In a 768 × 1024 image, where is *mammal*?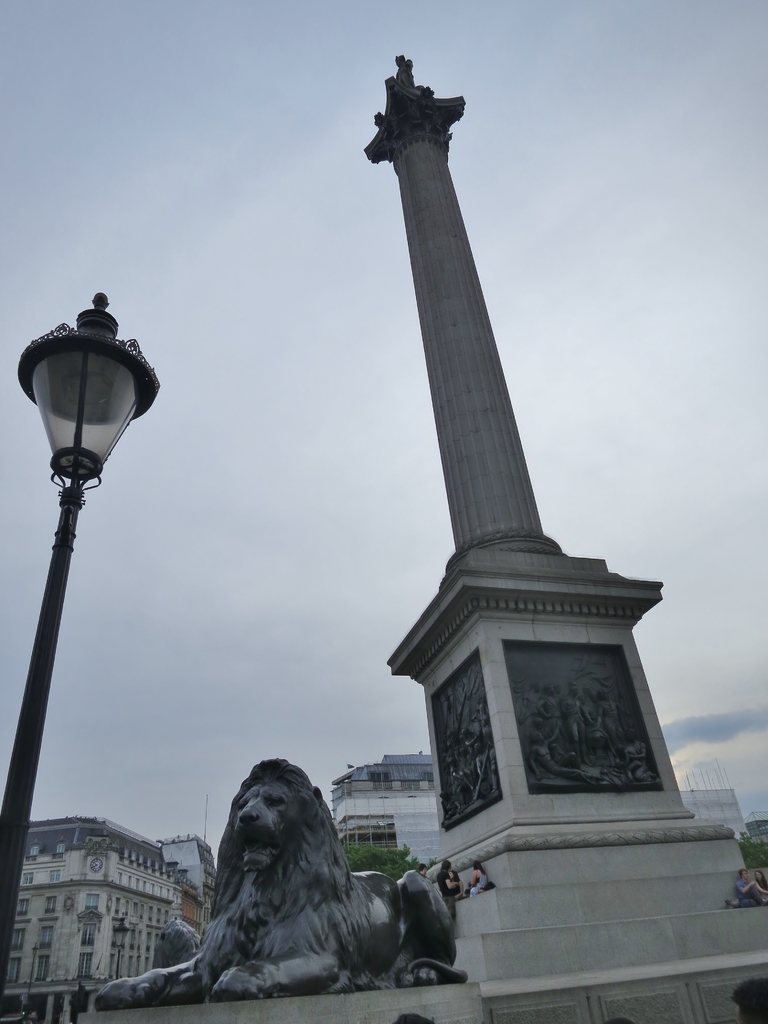
bbox(543, 684, 558, 744).
